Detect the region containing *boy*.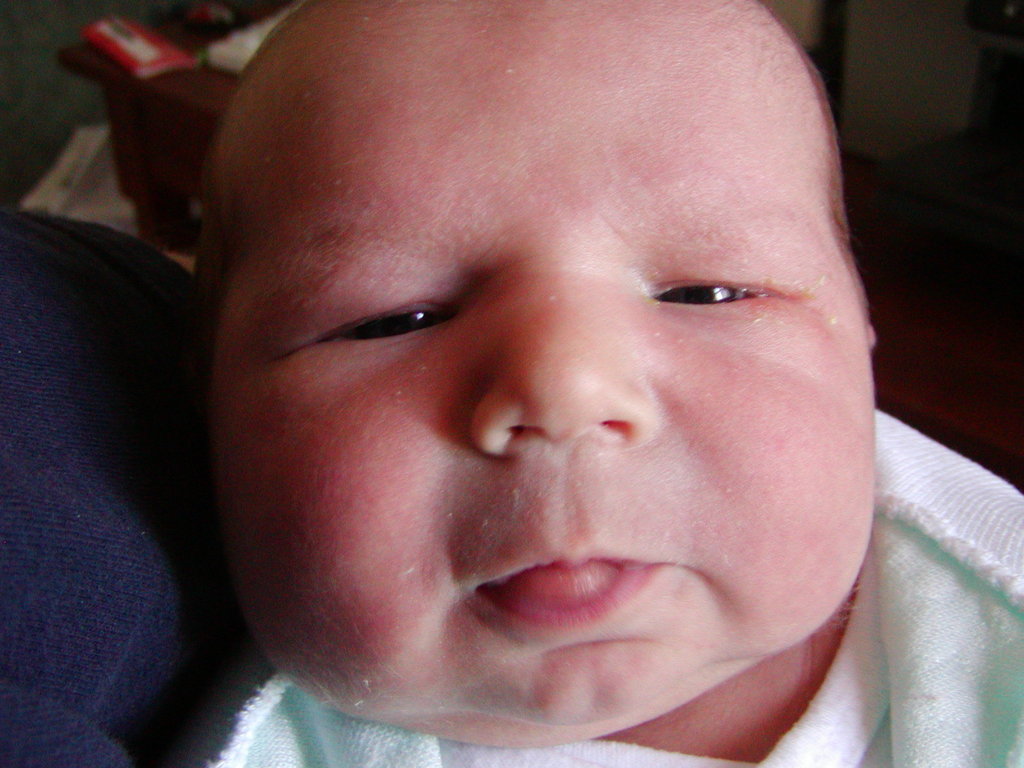
58 1 985 767.
